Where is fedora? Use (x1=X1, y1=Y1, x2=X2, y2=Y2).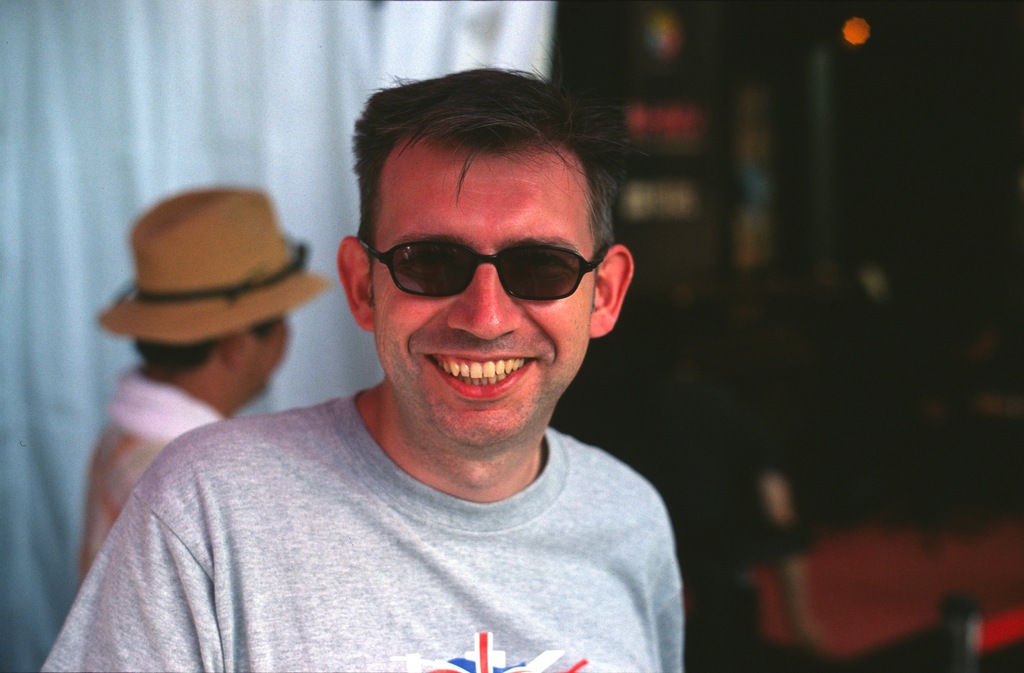
(x1=105, y1=182, x2=333, y2=346).
